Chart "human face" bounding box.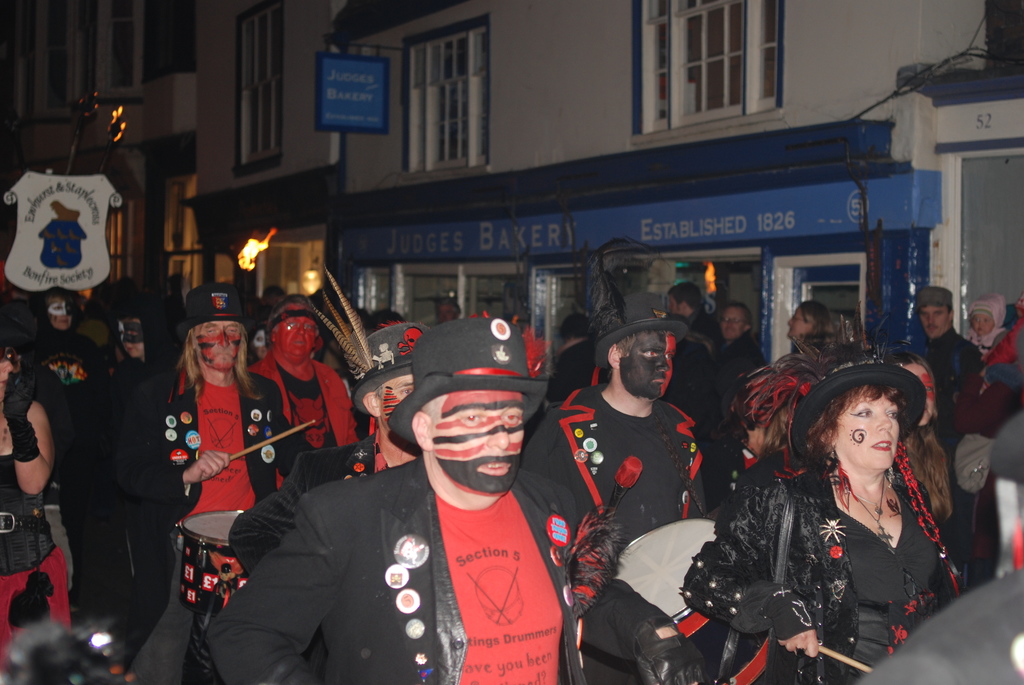
Charted: crop(278, 305, 318, 359).
